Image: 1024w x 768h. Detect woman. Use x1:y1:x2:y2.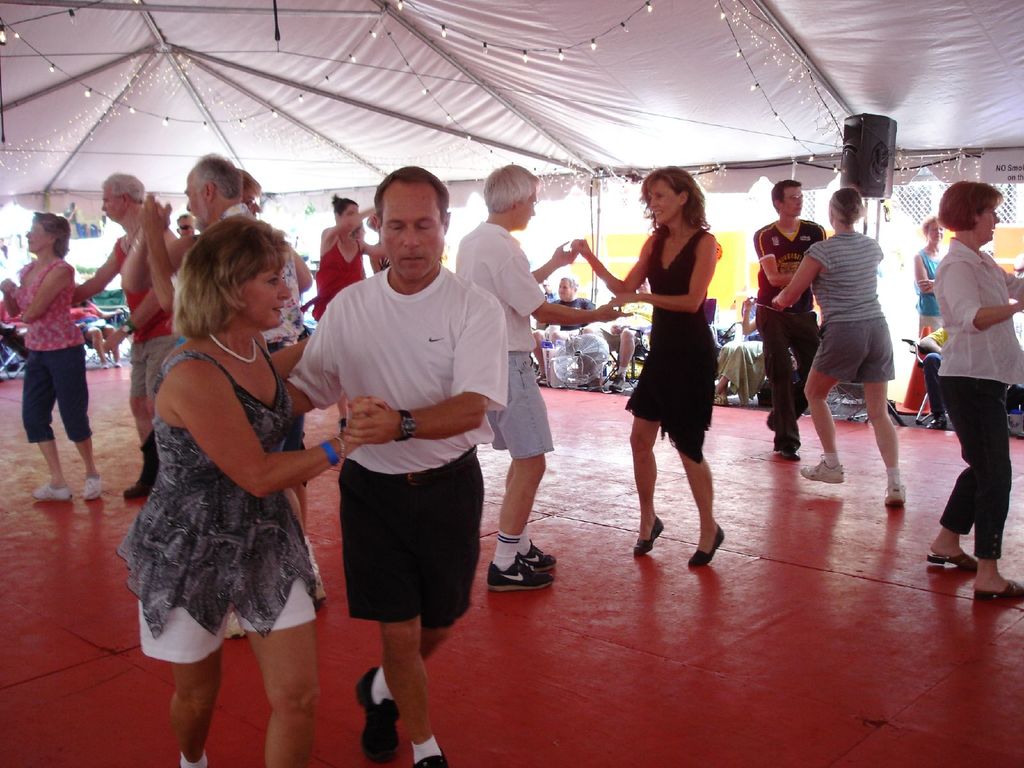
902:213:947:415.
